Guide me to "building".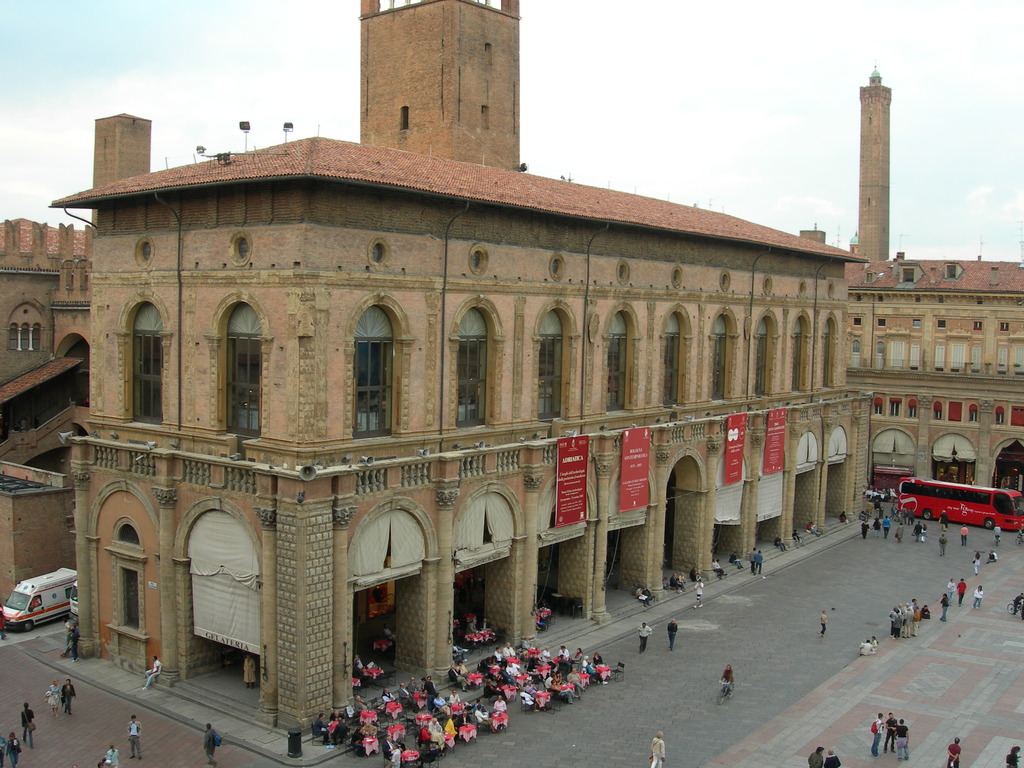
Guidance: select_region(799, 58, 1023, 502).
